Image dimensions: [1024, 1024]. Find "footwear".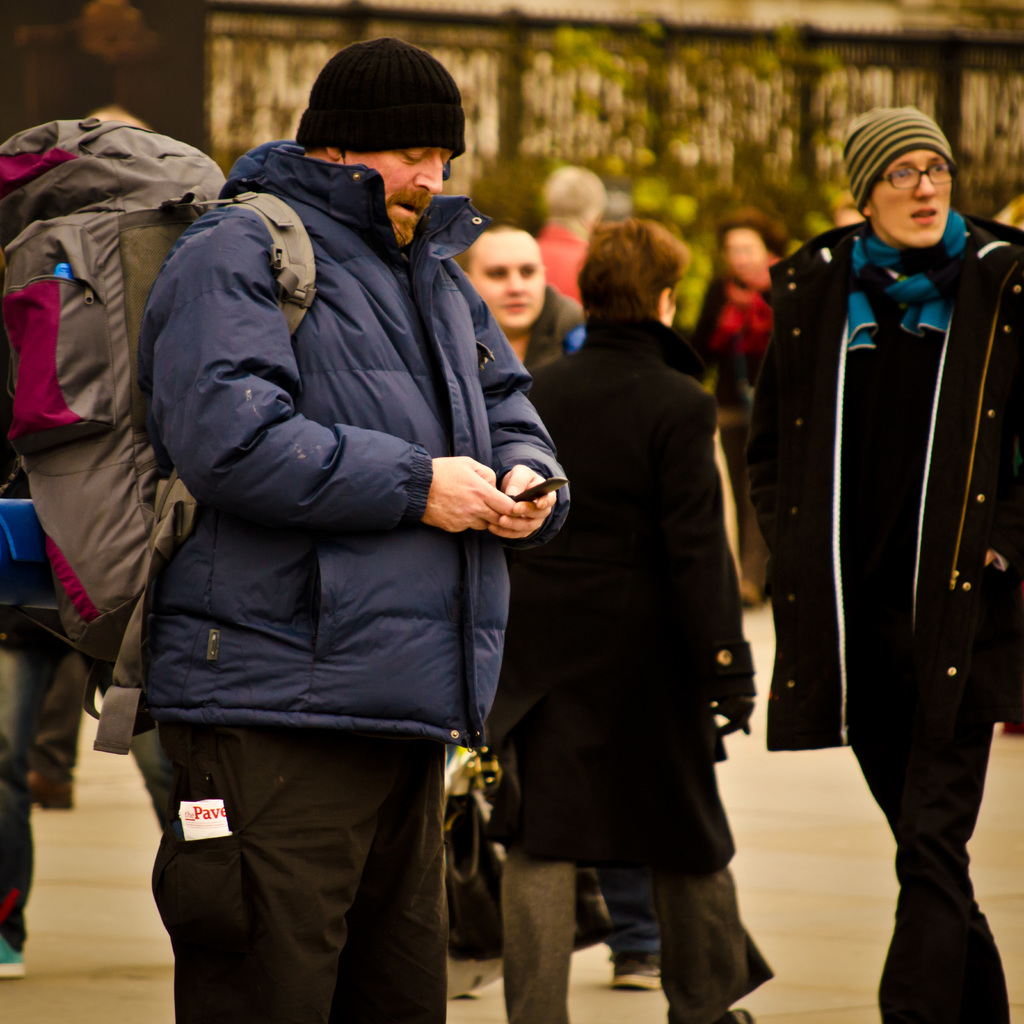
x1=0 y1=921 x2=26 y2=982.
